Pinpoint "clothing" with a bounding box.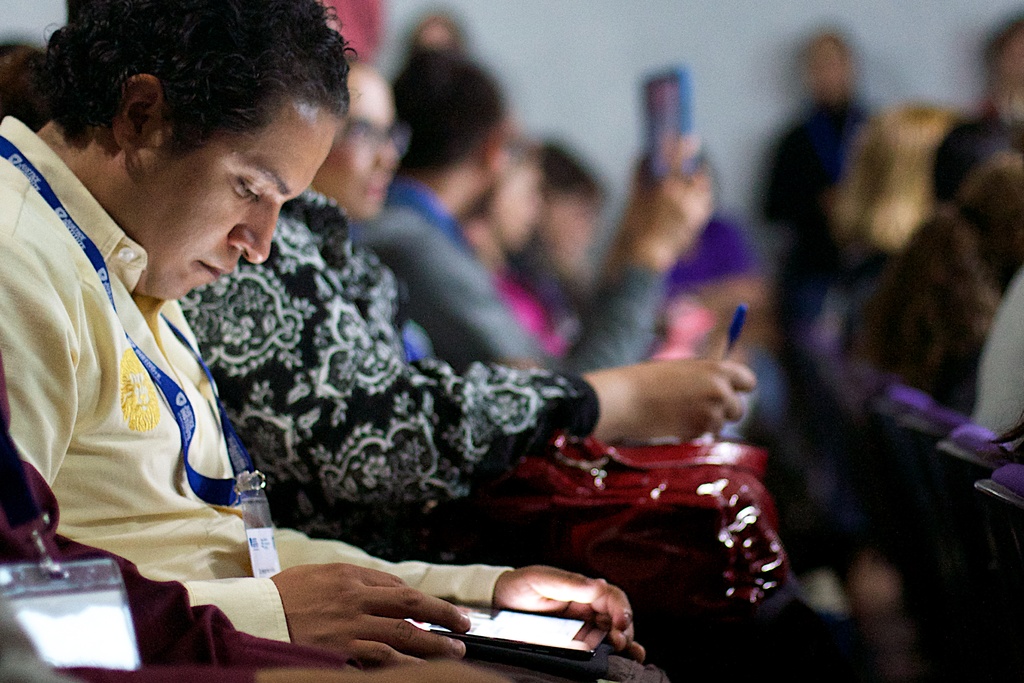
locate(761, 97, 867, 323).
